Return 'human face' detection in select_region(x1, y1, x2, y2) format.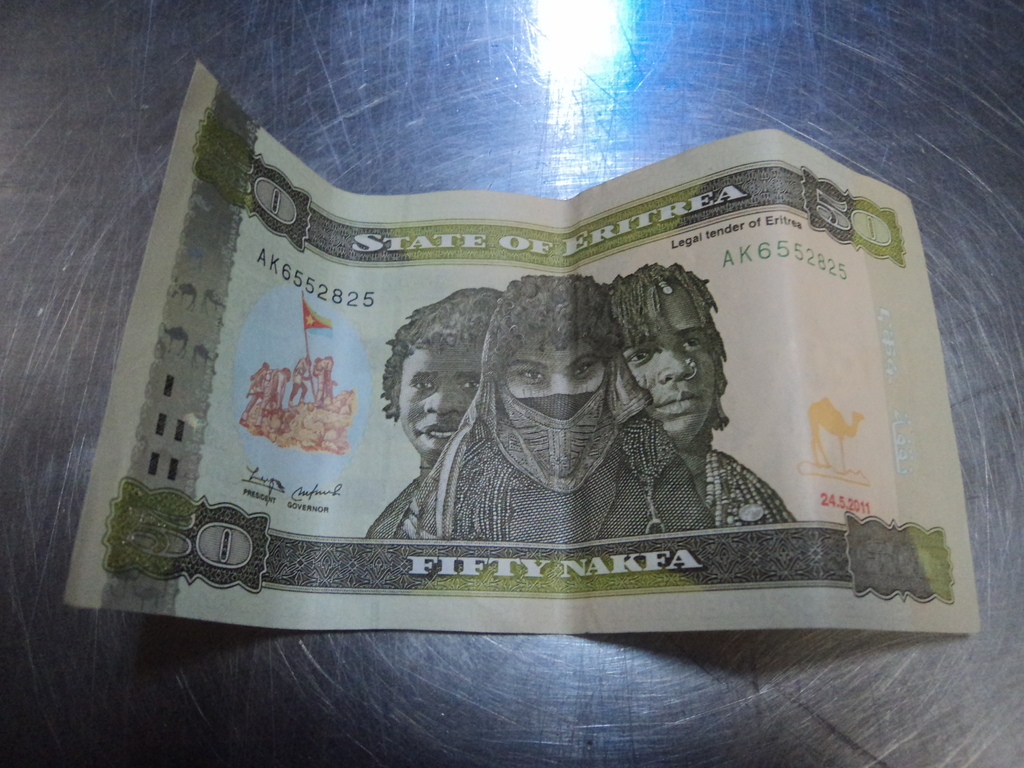
select_region(501, 339, 604, 419).
